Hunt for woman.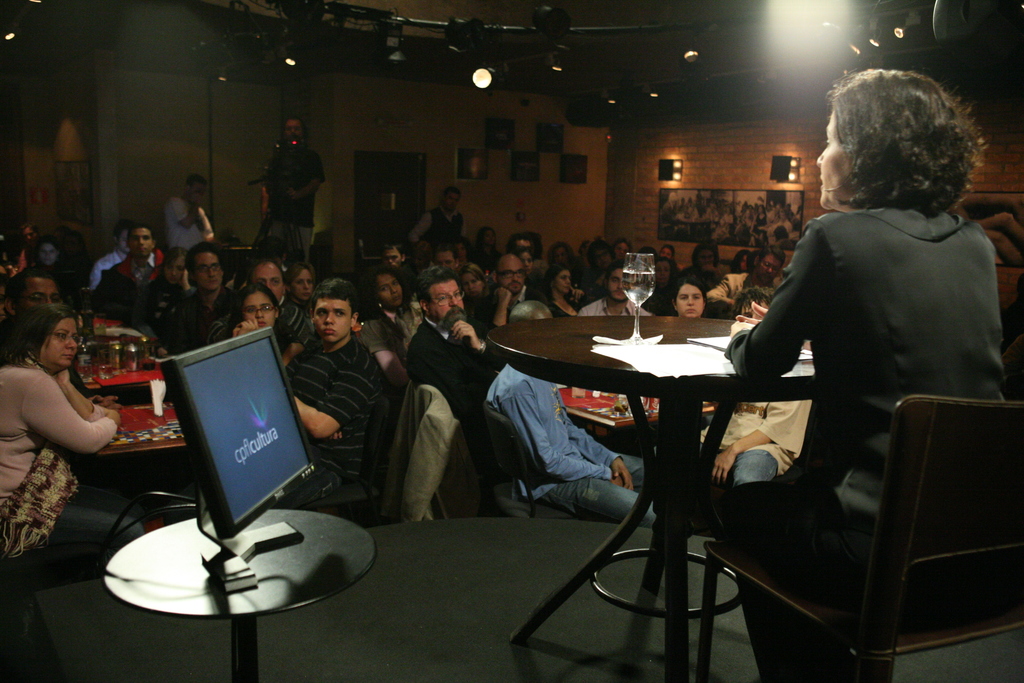
Hunted down at [7,297,121,511].
